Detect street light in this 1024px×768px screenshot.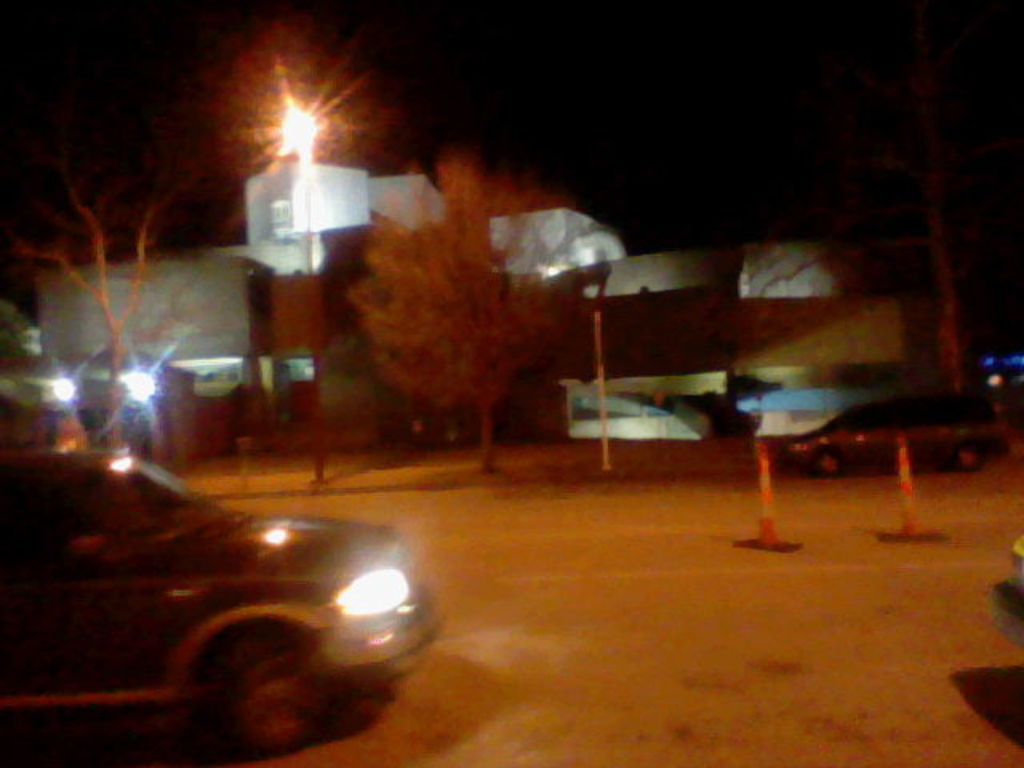
Detection: [left=270, top=109, right=333, bottom=498].
